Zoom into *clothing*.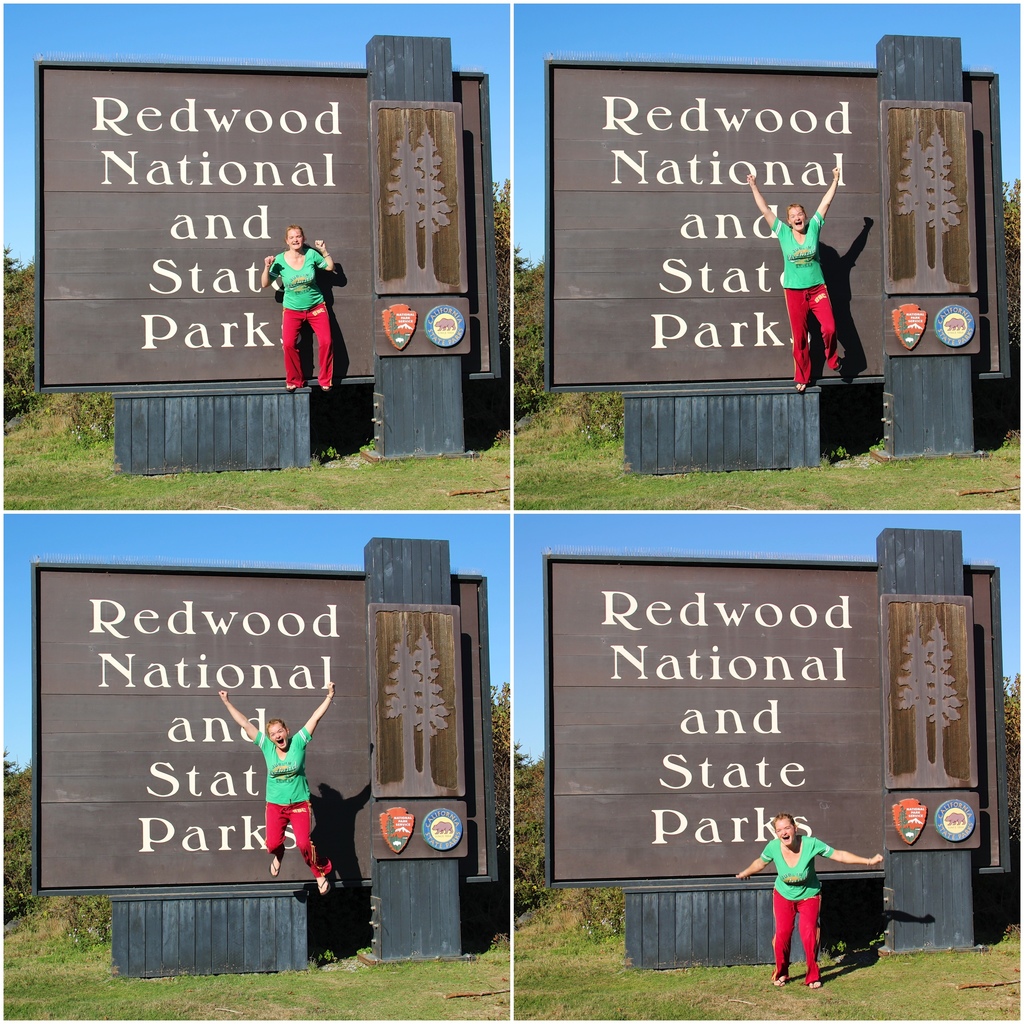
Zoom target: [x1=245, y1=724, x2=338, y2=879].
